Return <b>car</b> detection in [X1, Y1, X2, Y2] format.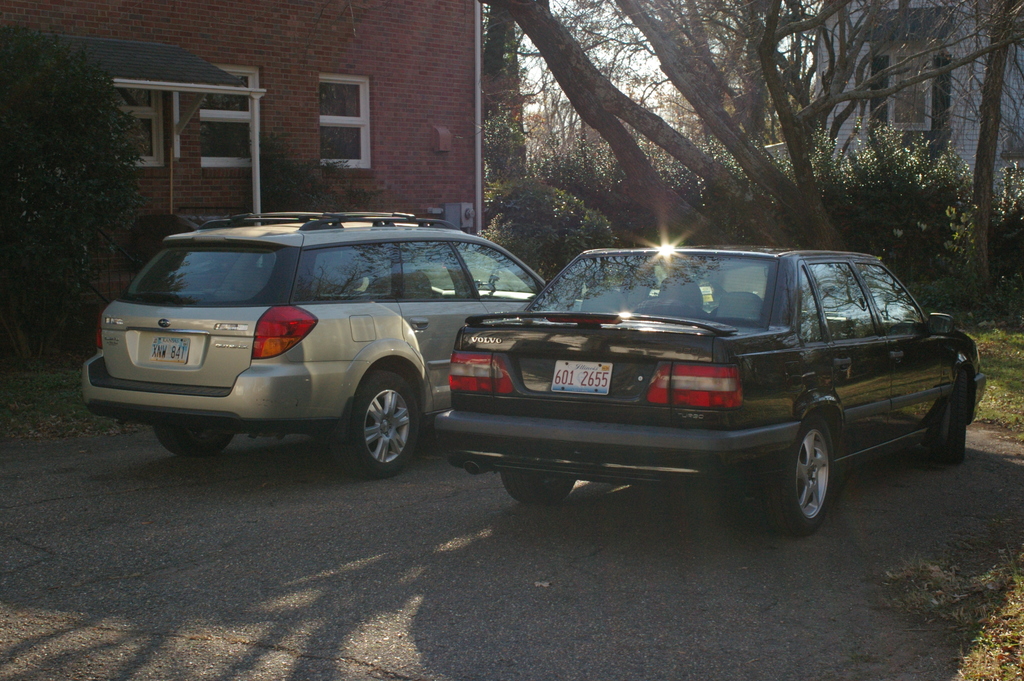
[419, 235, 994, 539].
